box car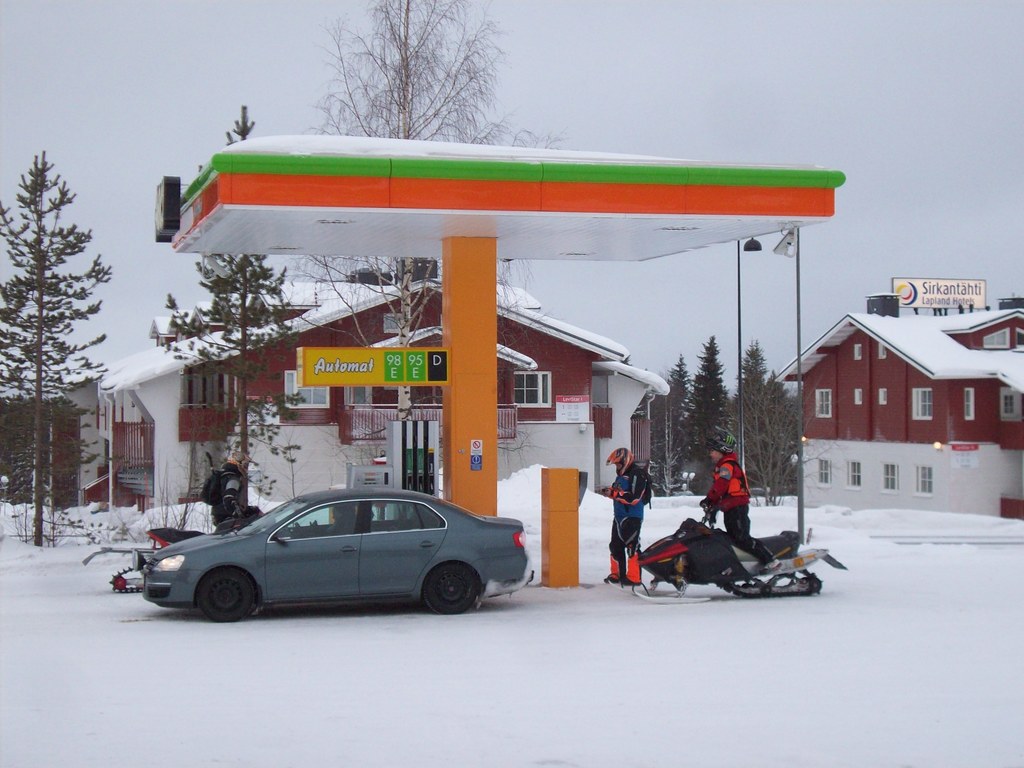
pyautogui.locateOnScreen(134, 486, 528, 623)
